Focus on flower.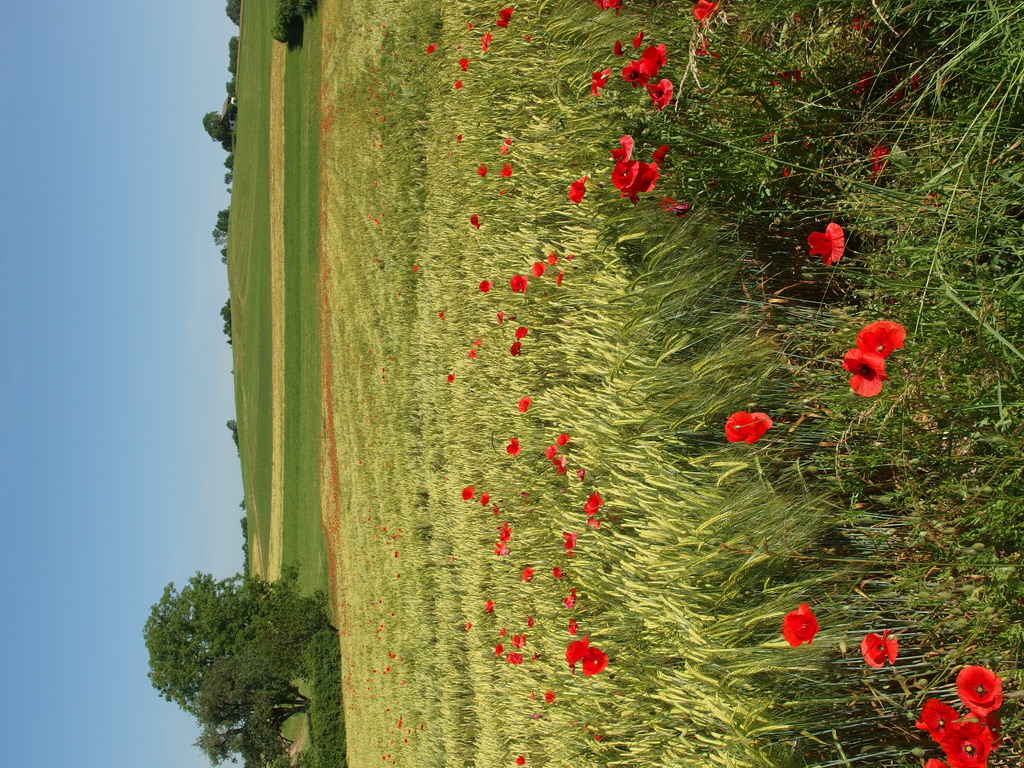
Focused at [left=942, top=721, right=999, bottom=767].
